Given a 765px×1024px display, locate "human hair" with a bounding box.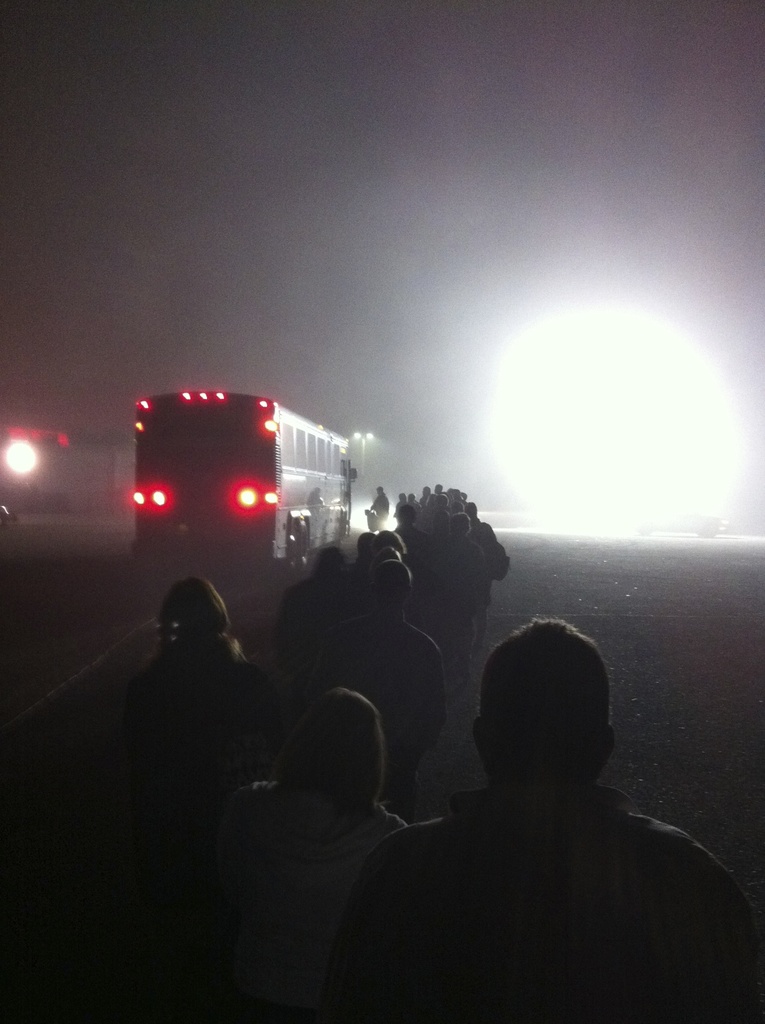
Located: region(155, 576, 241, 707).
